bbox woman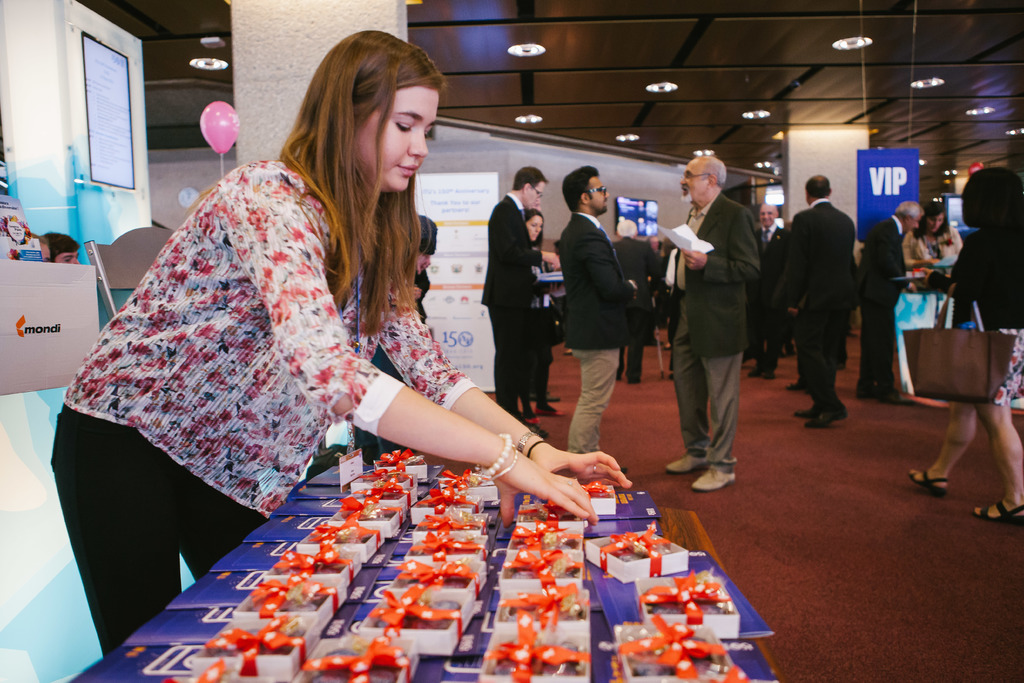
box=[905, 168, 1023, 523]
